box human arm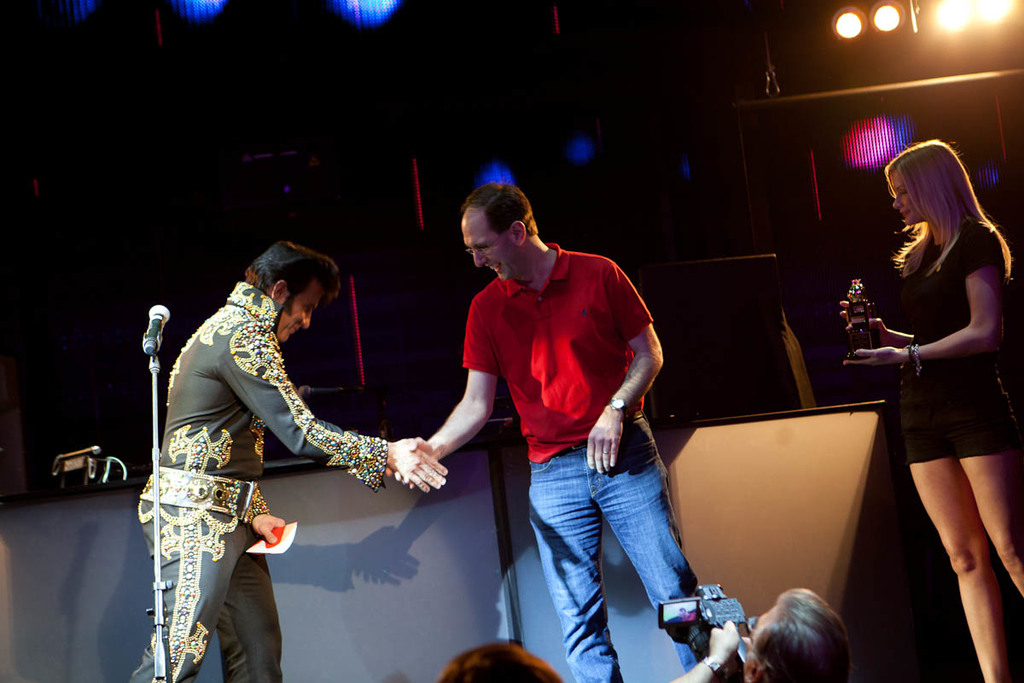
detection(840, 228, 1017, 382)
